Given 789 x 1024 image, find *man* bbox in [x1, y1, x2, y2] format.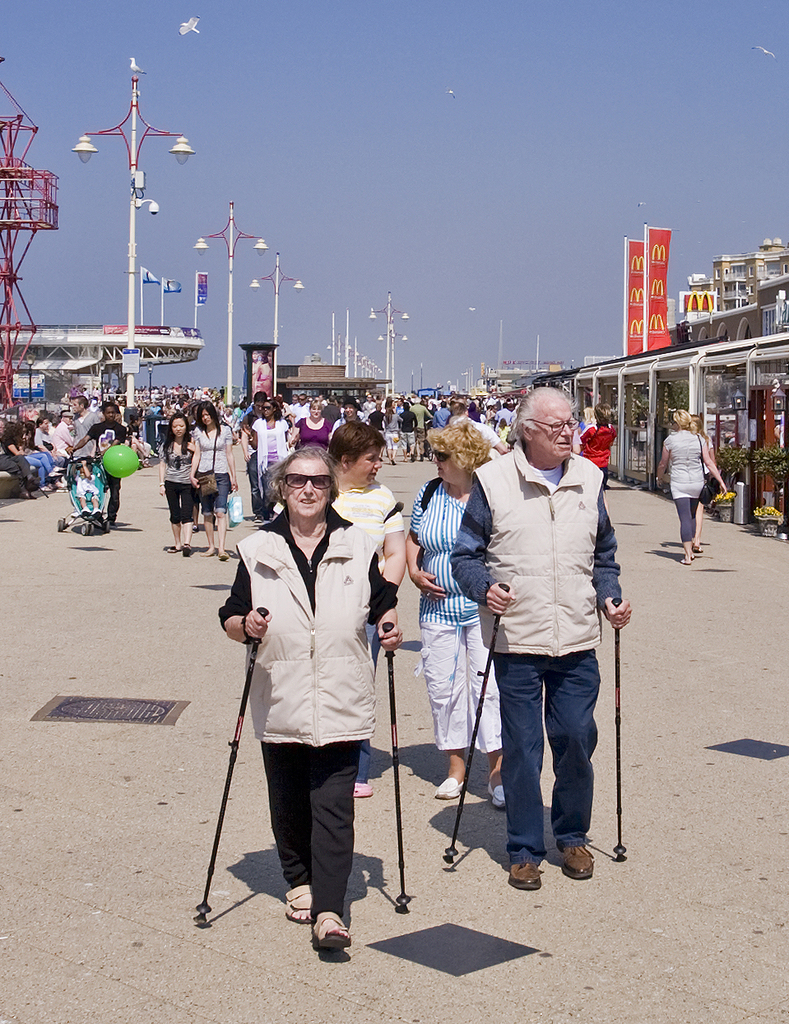
[63, 396, 98, 472].
